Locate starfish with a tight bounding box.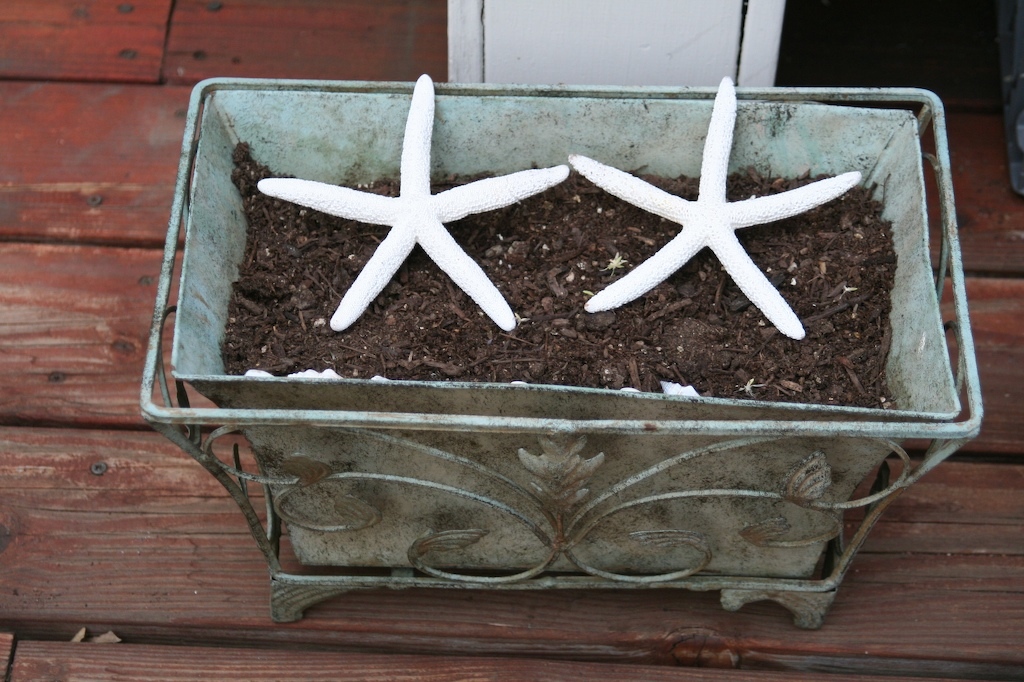
locate(256, 70, 572, 328).
